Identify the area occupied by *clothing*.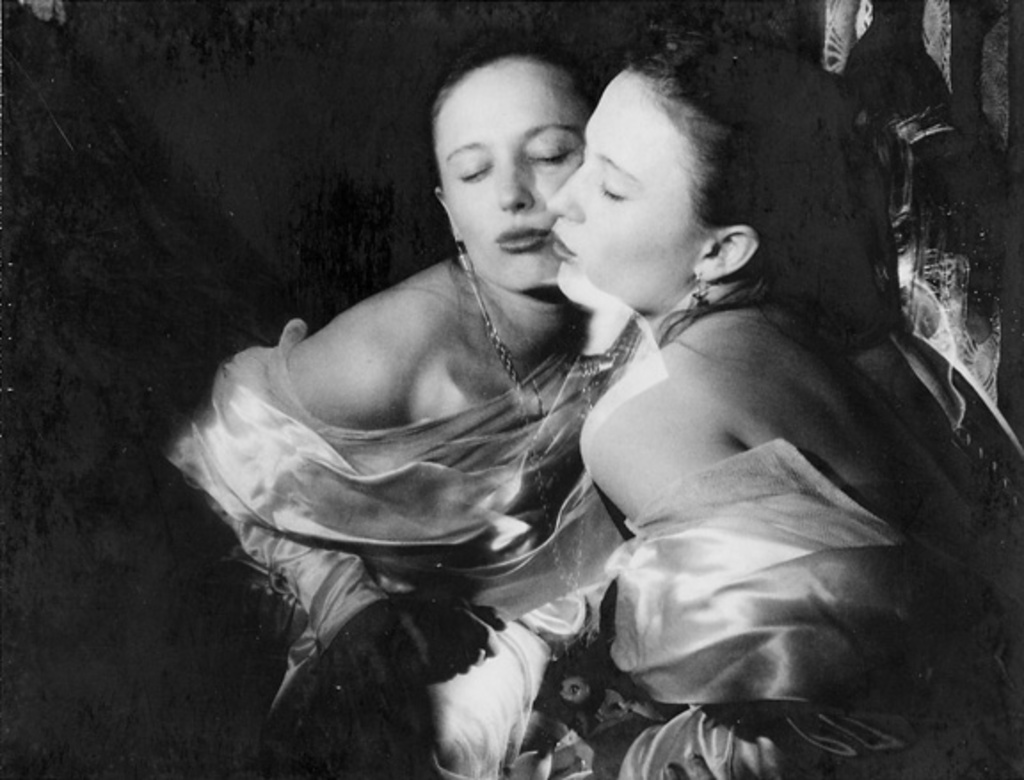
Area: [167, 233, 676, 663].
